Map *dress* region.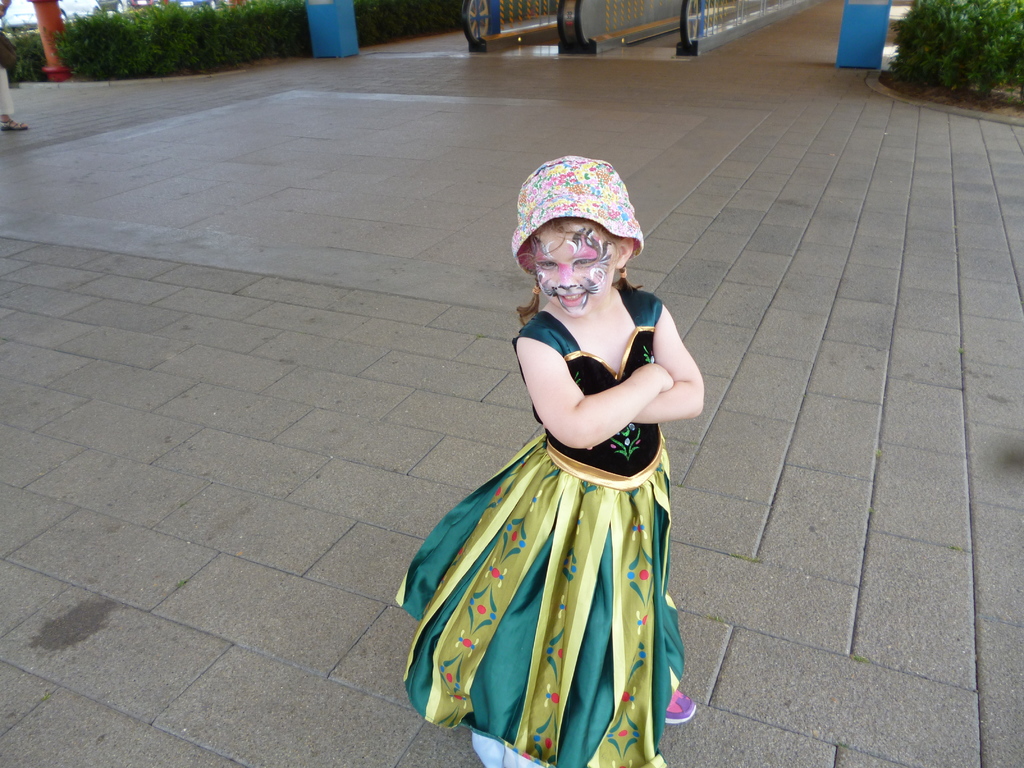
Mapped to (394, 281, 686, 767).
